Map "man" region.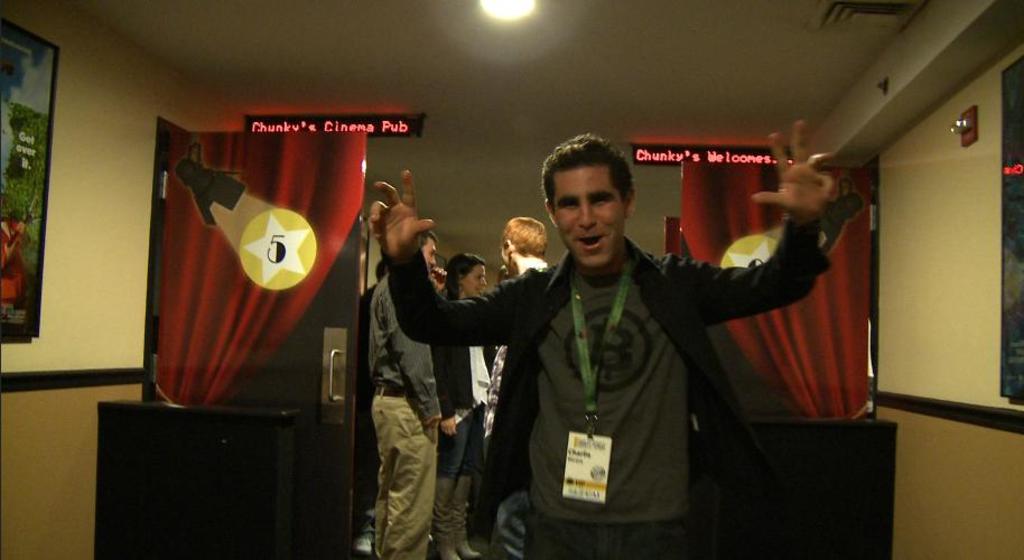
Mapped to l=366, t=228, r=439, b=558.
